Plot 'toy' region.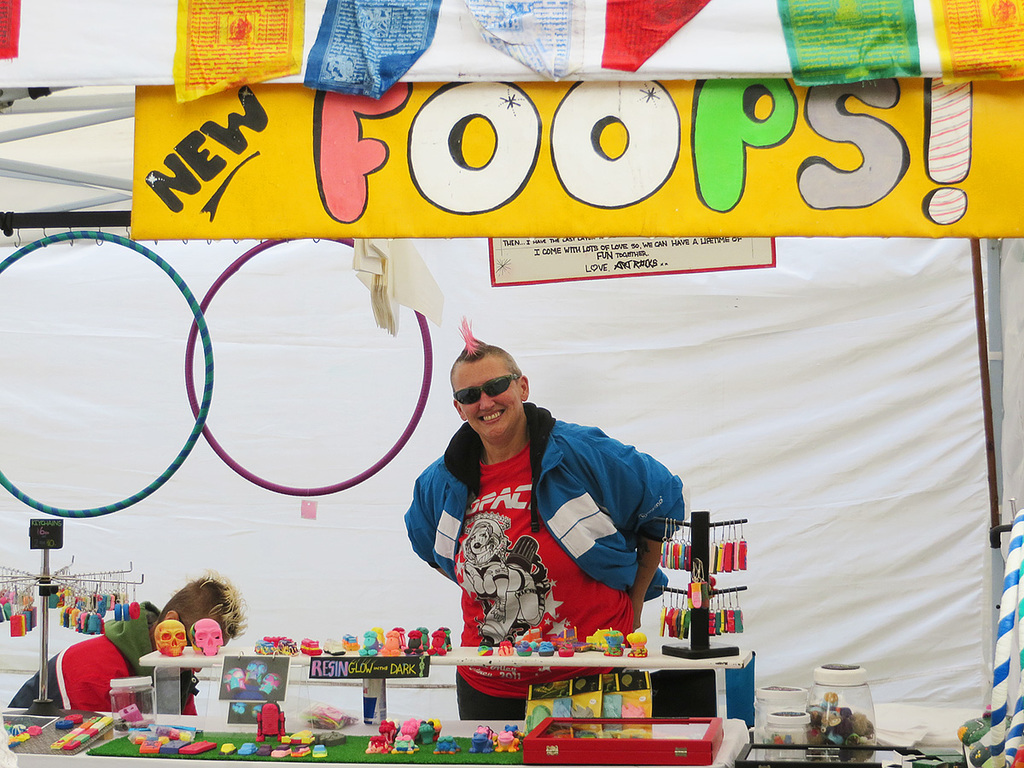
Plotted at [left=376, top=625, right=398, bottom=656].
